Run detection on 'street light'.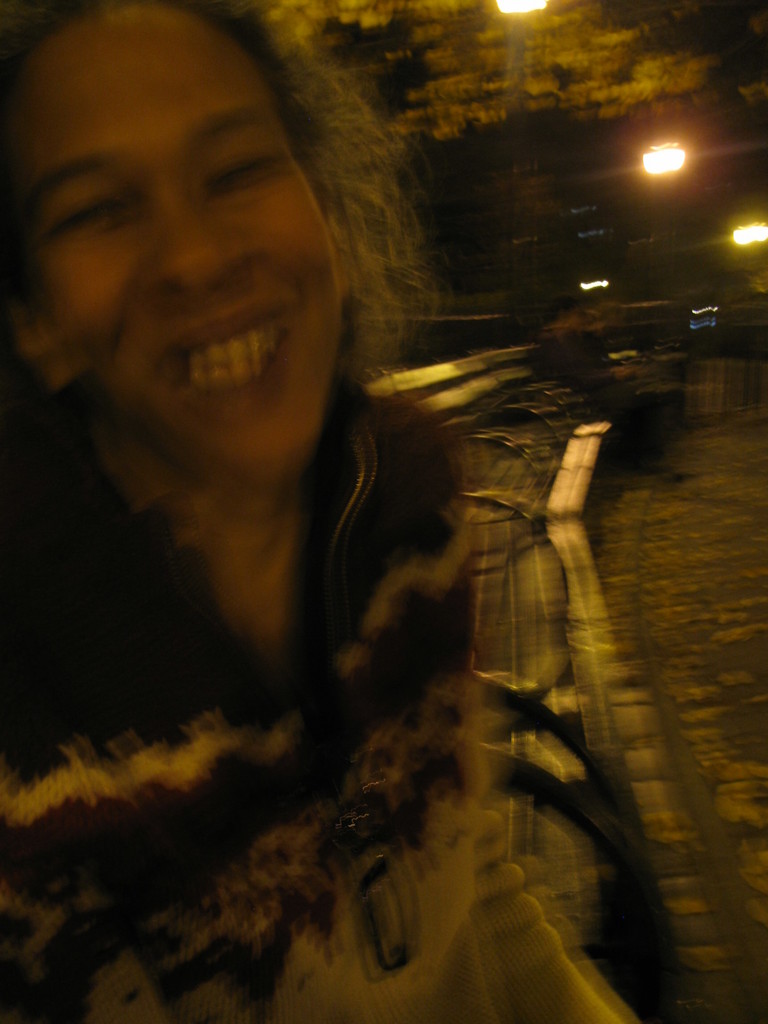
Result: <region>723, 216, 767, 280</region>.
